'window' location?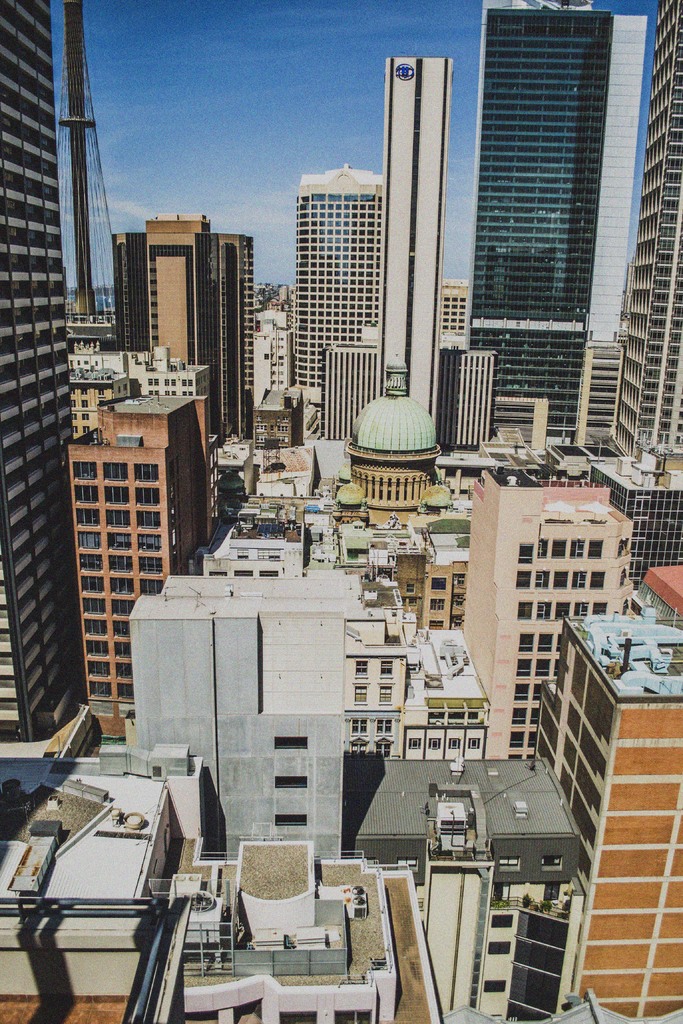
rect(406, 734, 420, 748)
